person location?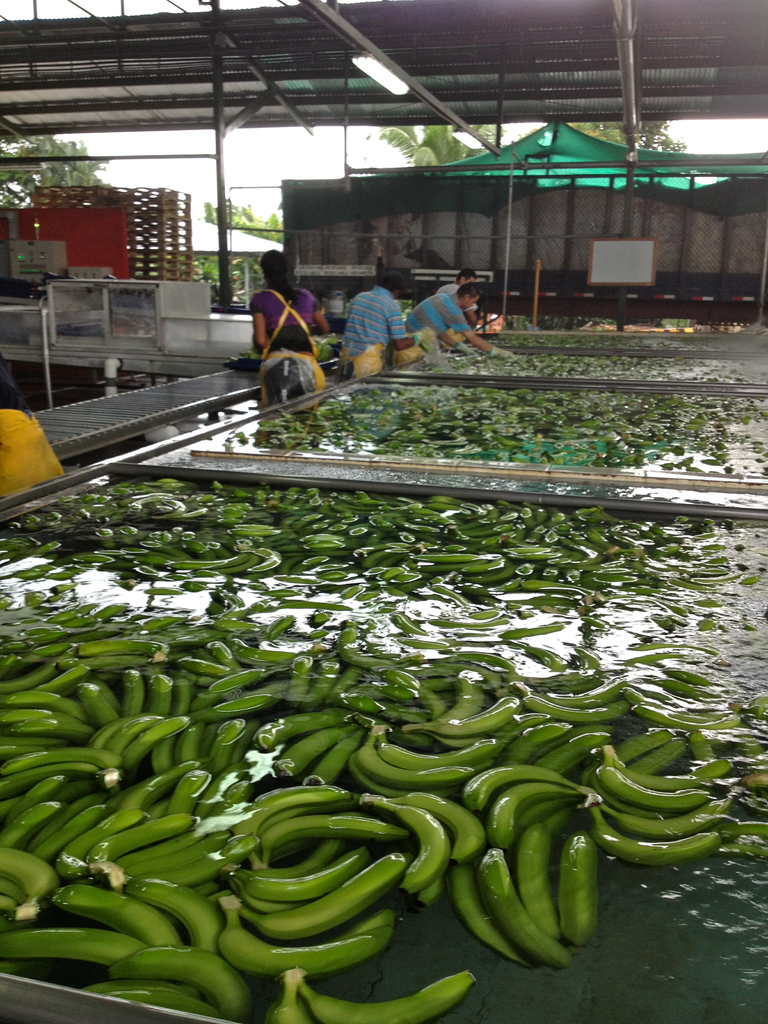
(412,279,506,360)
